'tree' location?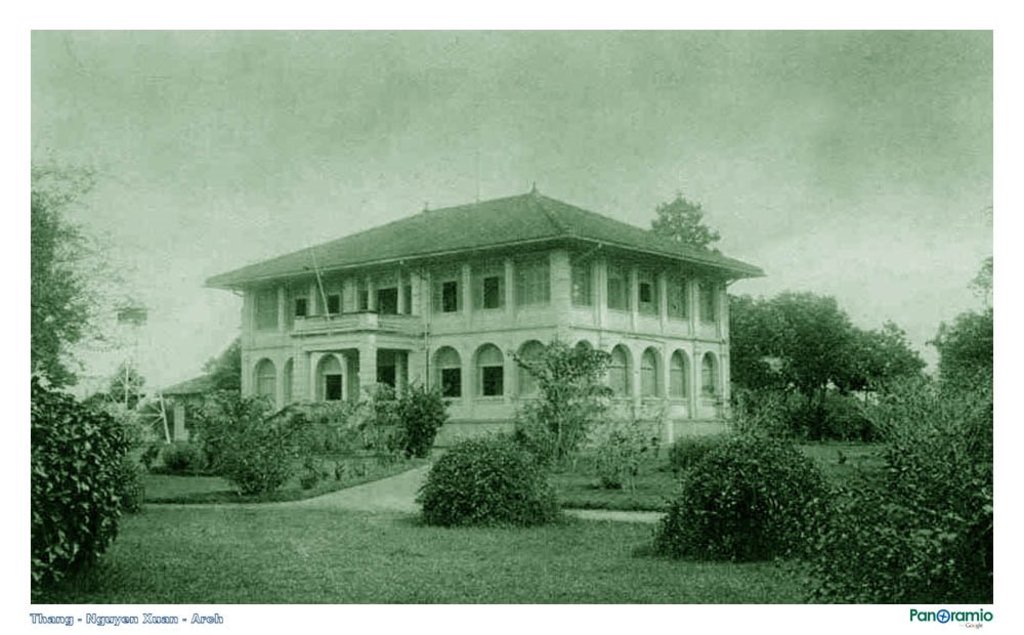
box(728, 288, 924, 417)
